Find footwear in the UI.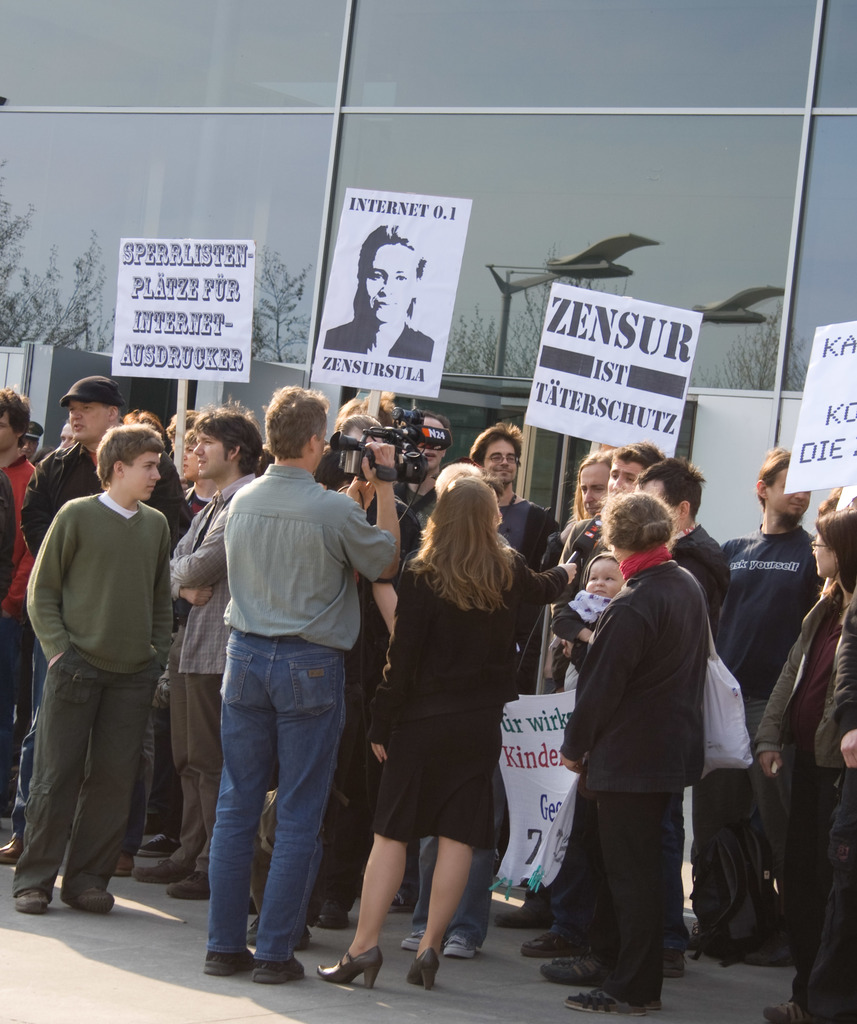
UI element at rect(134, 835, 178, 856).
